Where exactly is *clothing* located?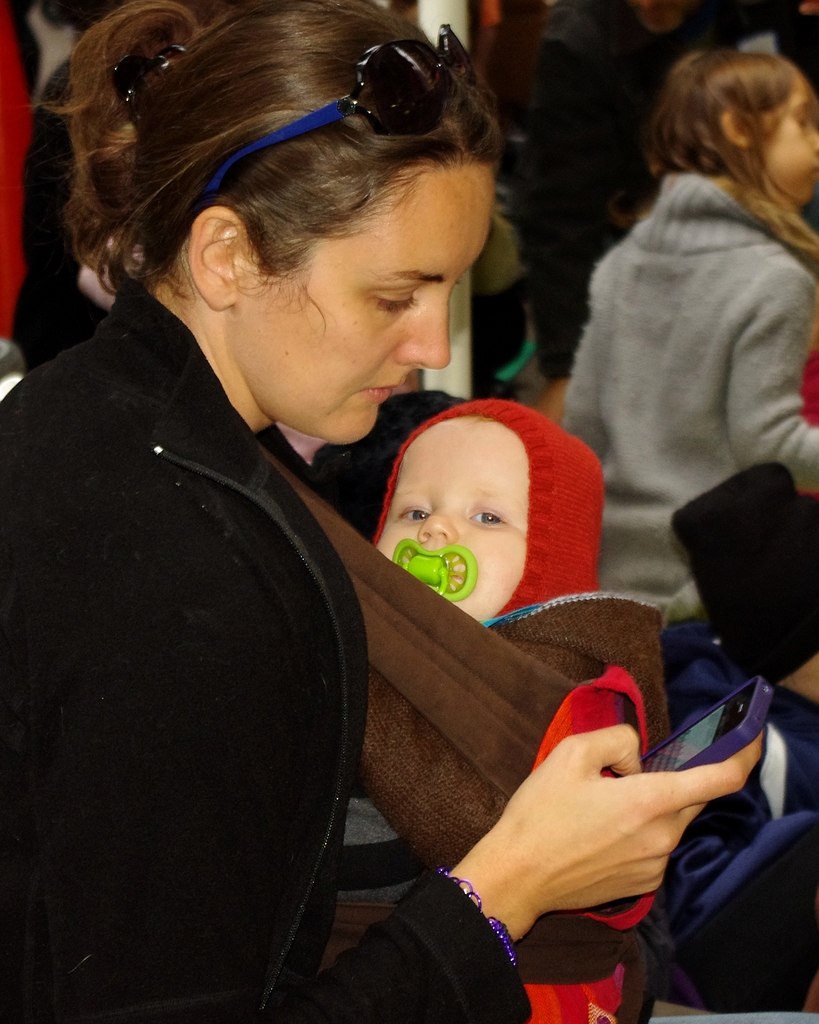
Its bounding box is x1=0 y1=219 x2=449 y2=1023.
